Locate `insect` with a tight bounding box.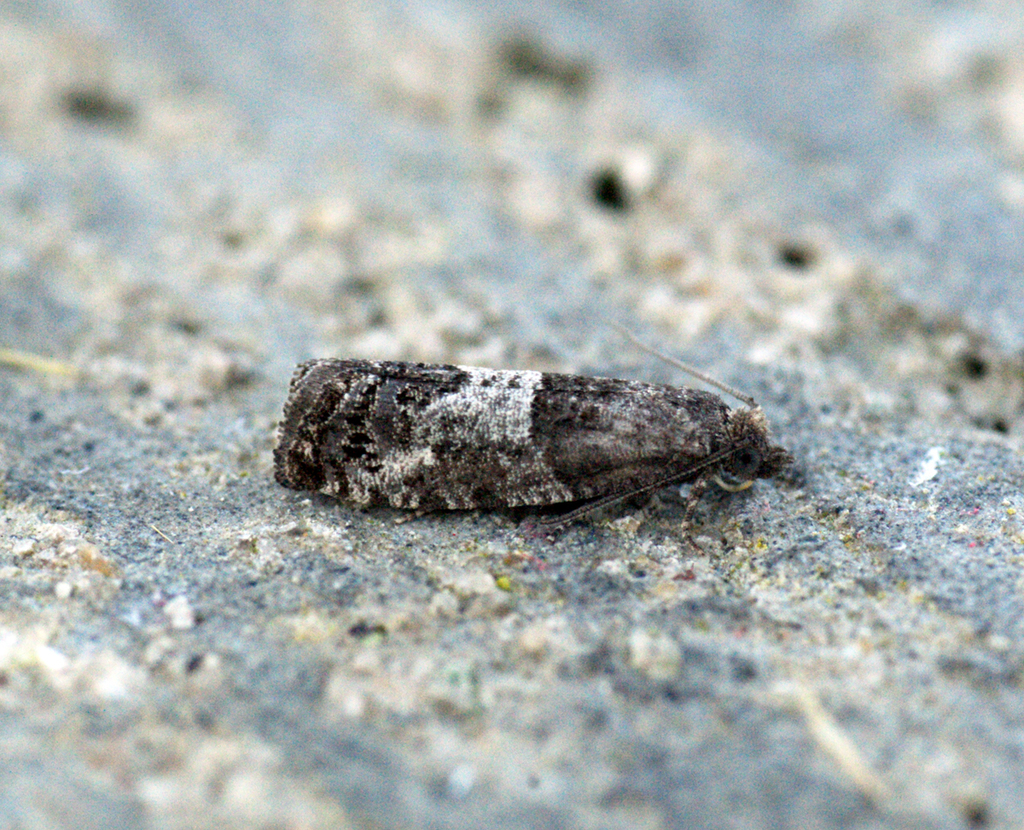
[272, 305, 794, 534].
